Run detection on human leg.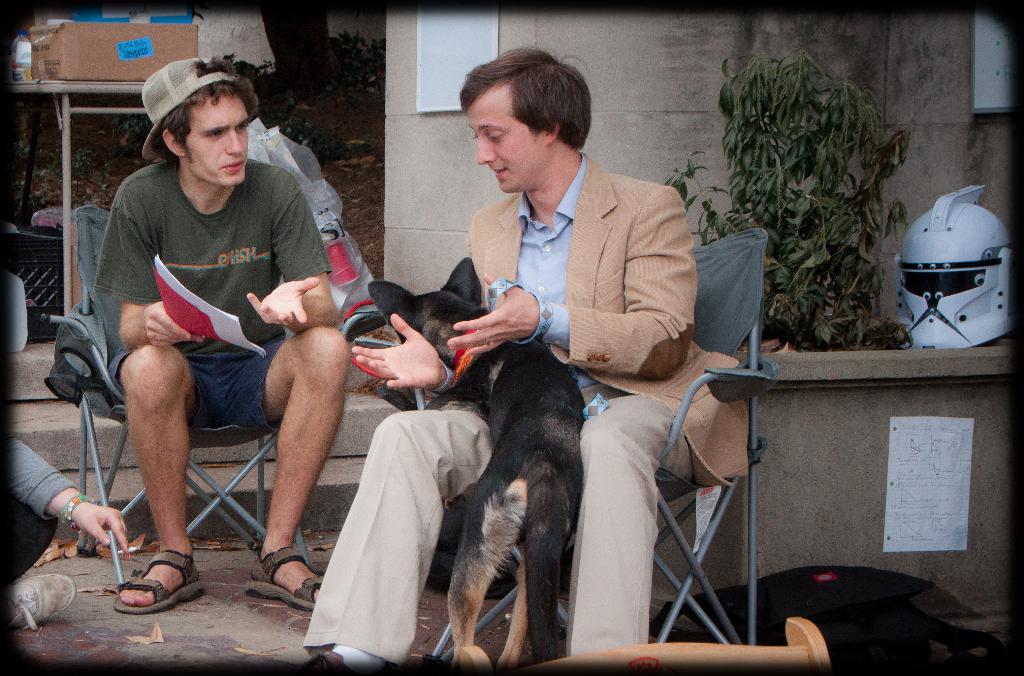
Result: [left=10, top=501, right=75, bottom=623].
